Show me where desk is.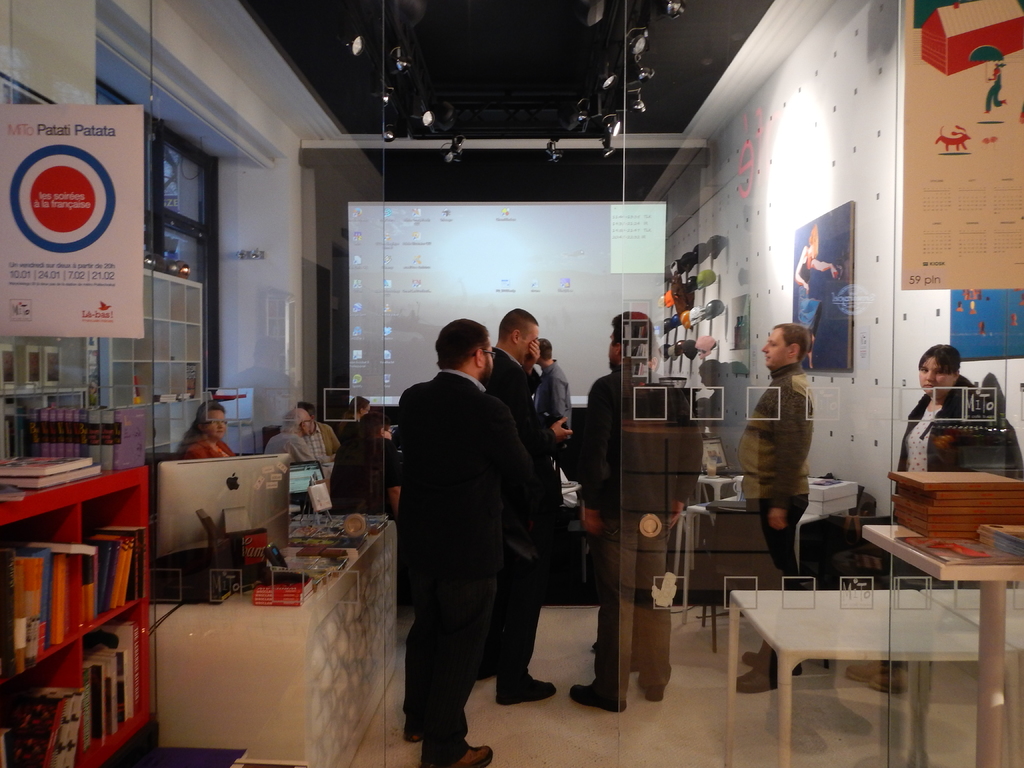
desk is at detection(148, 511, 399, 767).
